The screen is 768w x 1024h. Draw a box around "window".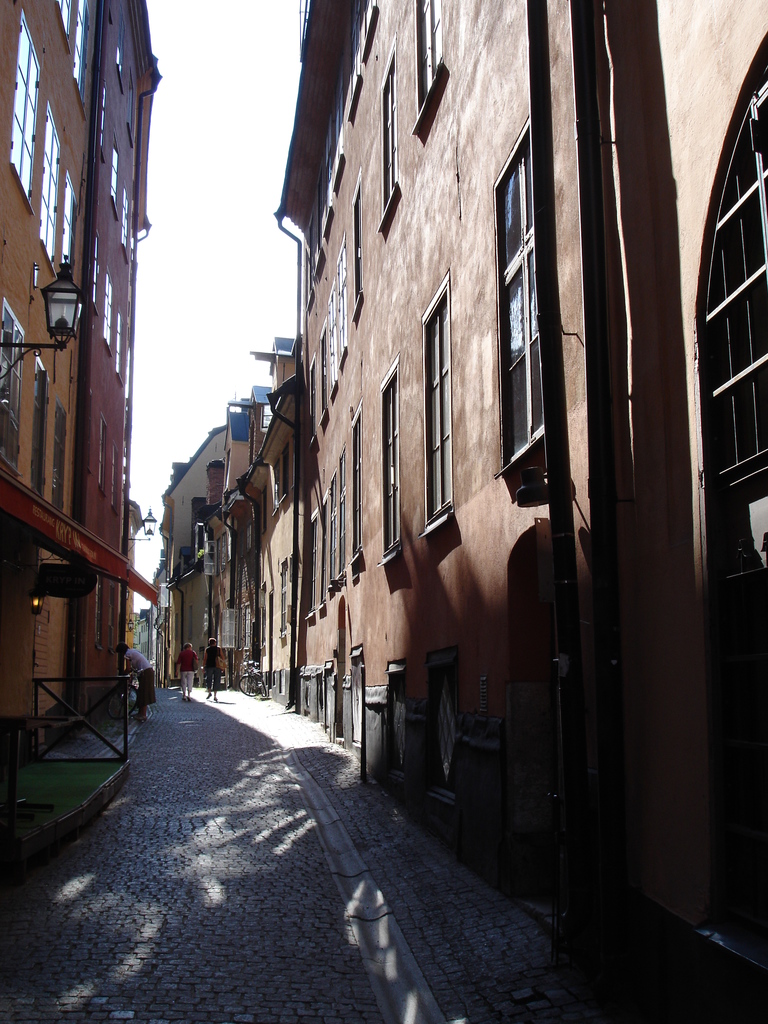
[left=323, top=470, right=339, bottom=586].
